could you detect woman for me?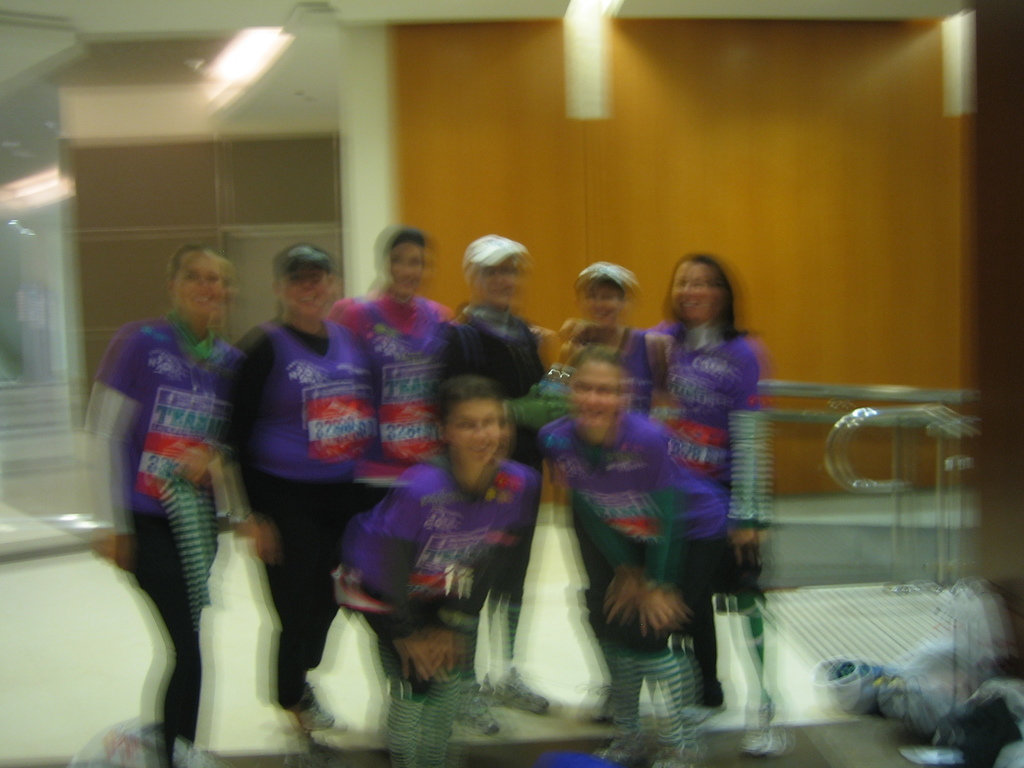
Detection result: 97, 216, 279, 763.
